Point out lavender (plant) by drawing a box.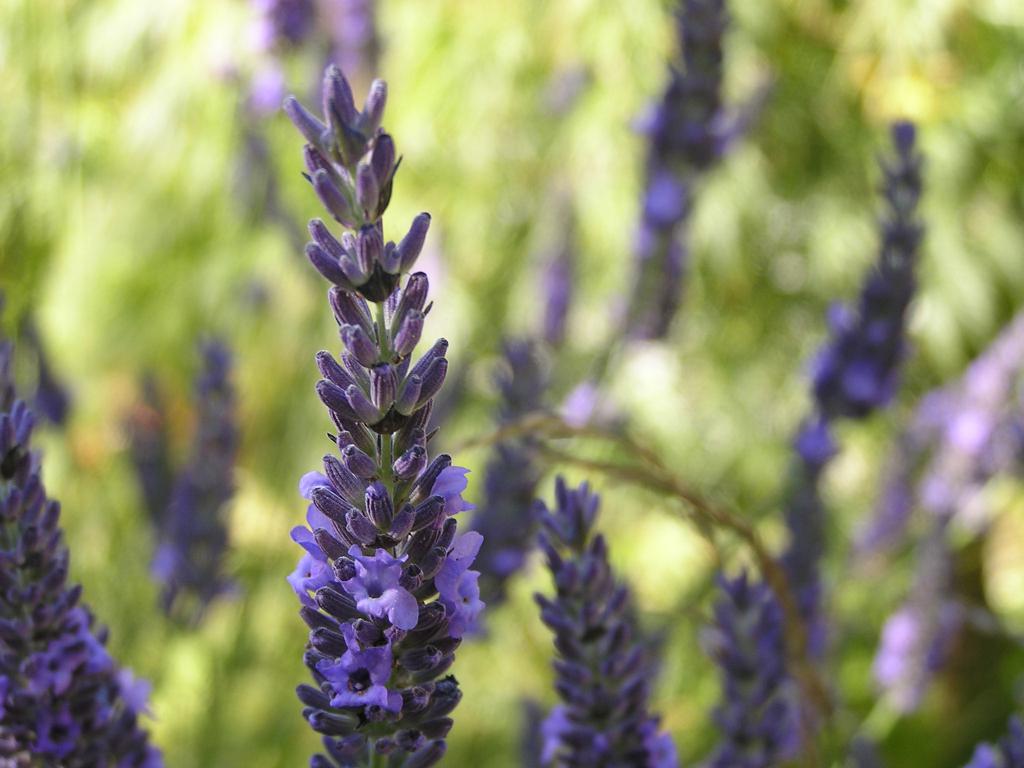
[543, 369, 628, 458].
